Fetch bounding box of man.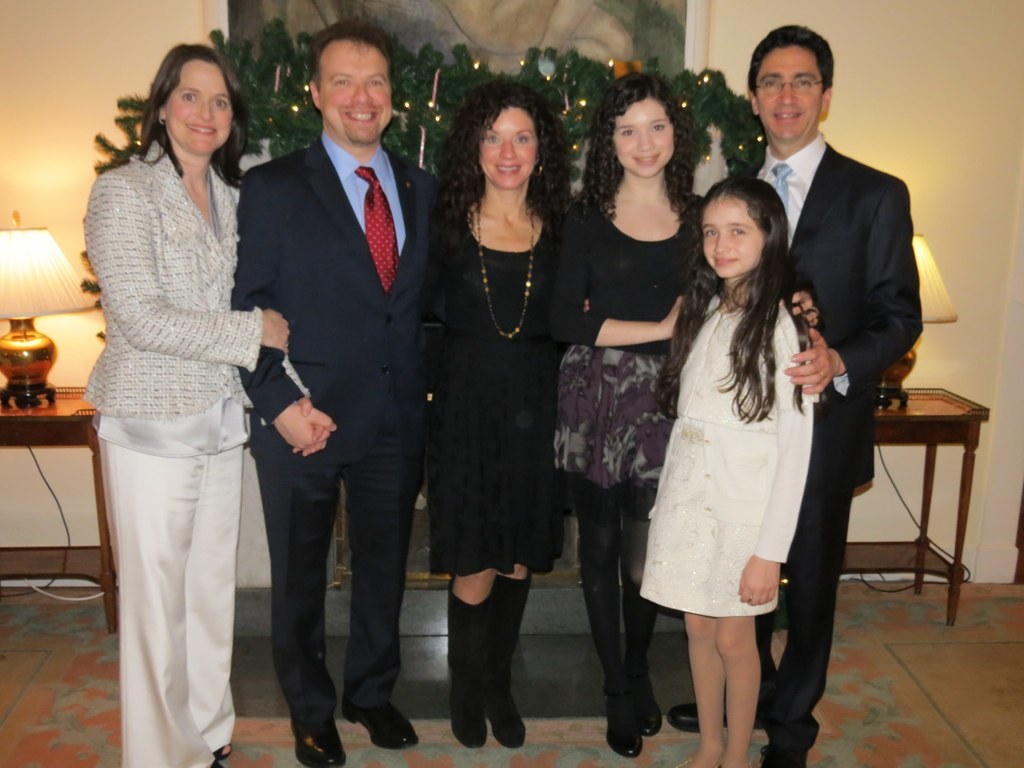
Bbox: rect(230, 17, 441, 767).
